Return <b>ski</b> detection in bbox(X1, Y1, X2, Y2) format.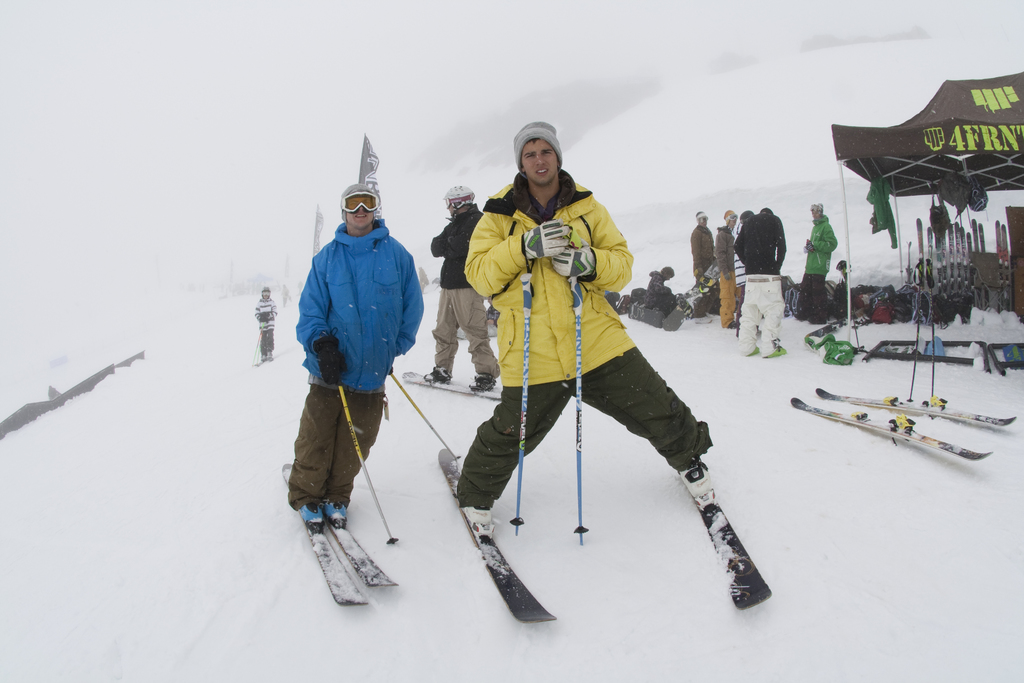
bbox(817, 387, 1016, 431).
